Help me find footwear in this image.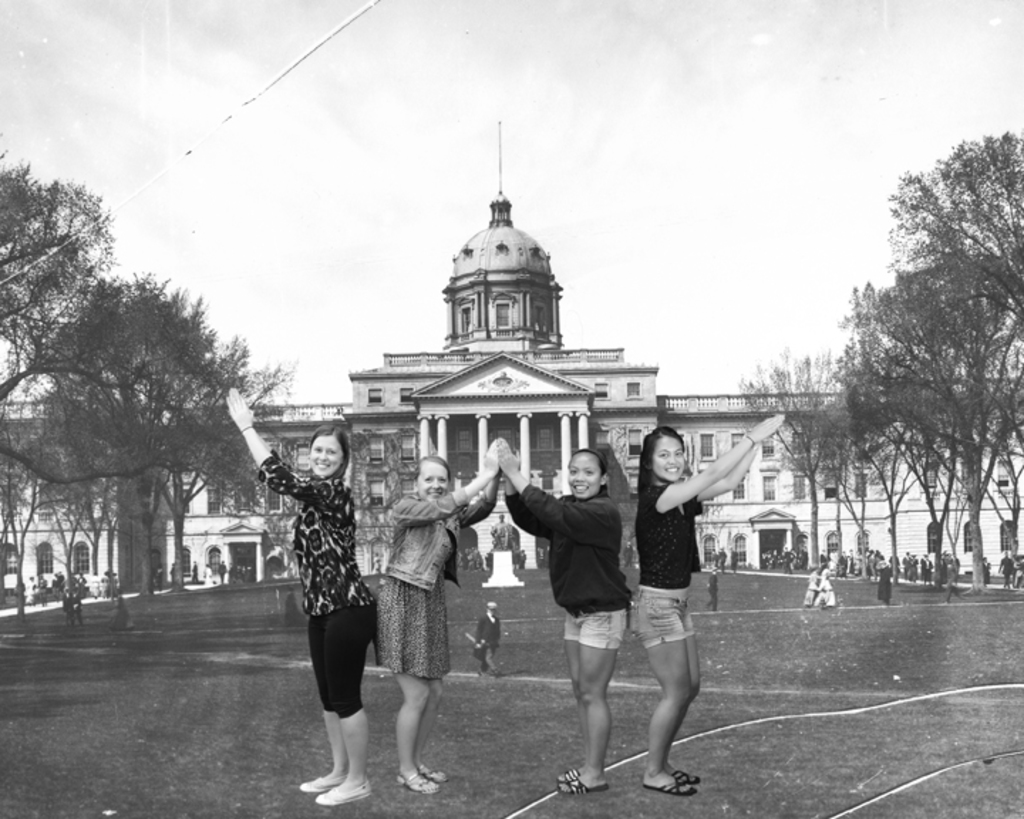
Found it: bbox=(558, 778, 606, 798).
